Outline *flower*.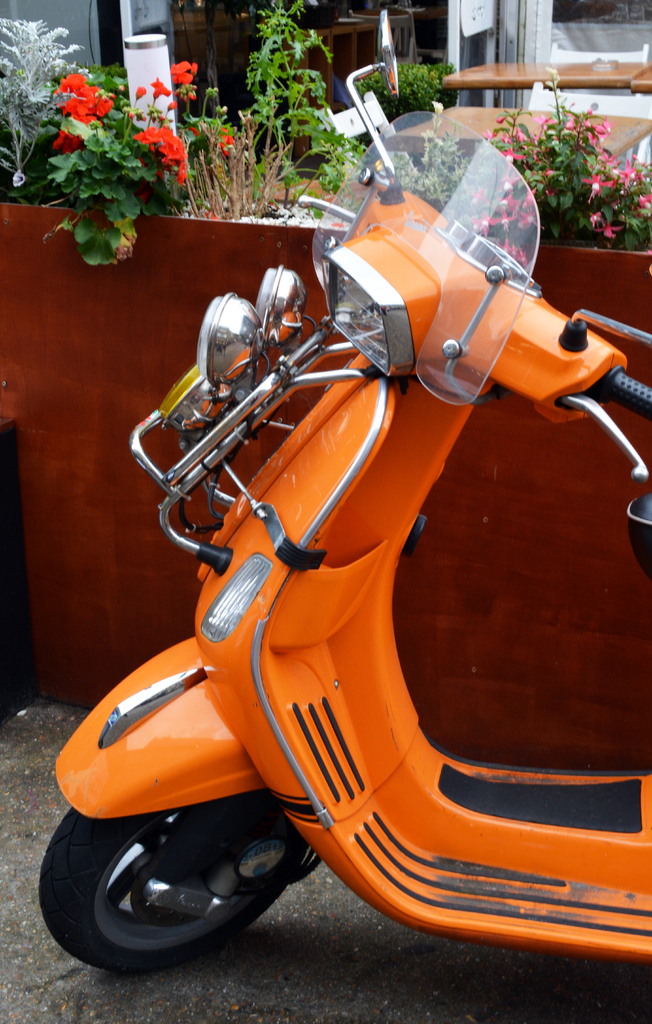
Outline: [x1=168, y1=61, x2=200, y2=86].
